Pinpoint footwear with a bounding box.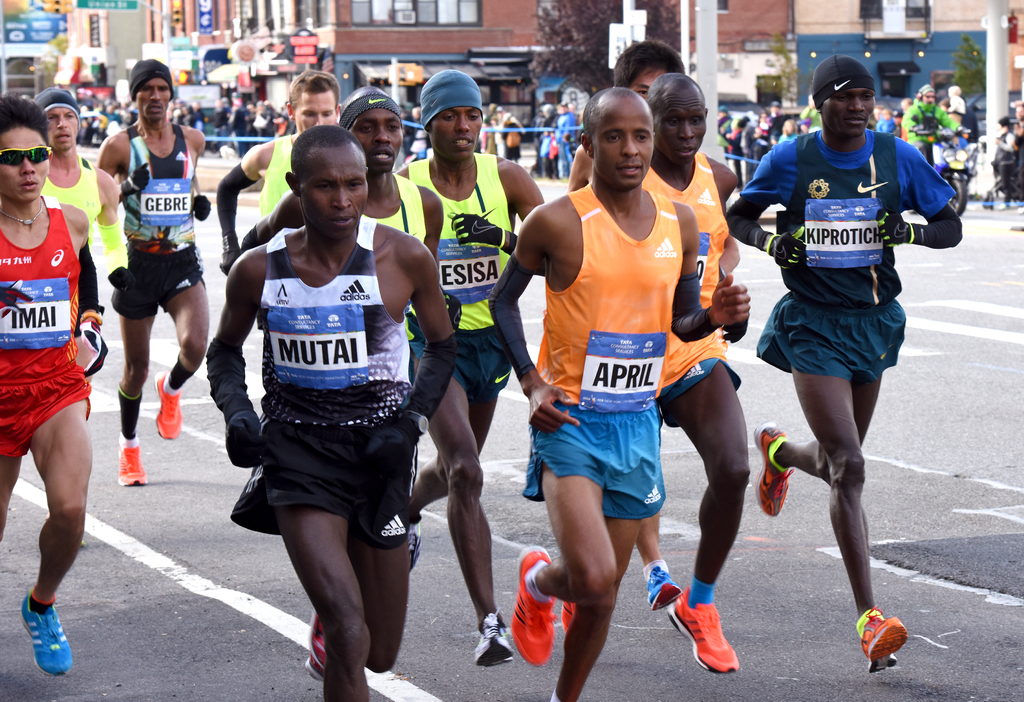
detection(857, 605, 904, 676).
